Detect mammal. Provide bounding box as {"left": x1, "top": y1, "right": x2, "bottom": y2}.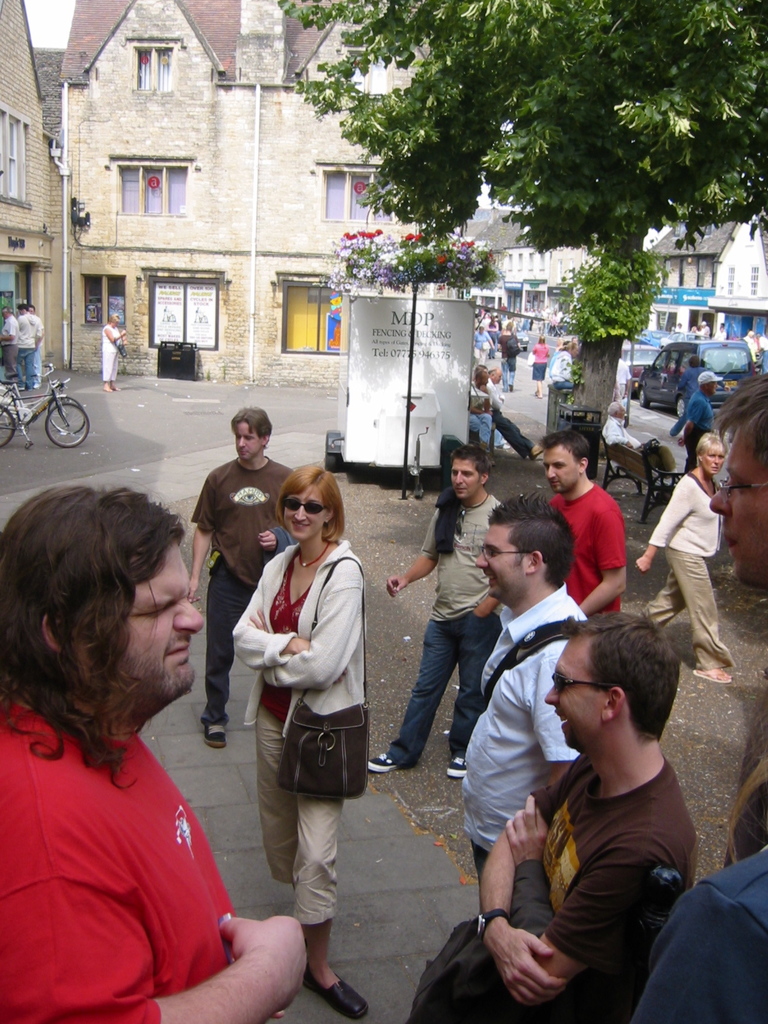
{"left": 653, "top": 721, "right": 767, "bottom": 1023}.
